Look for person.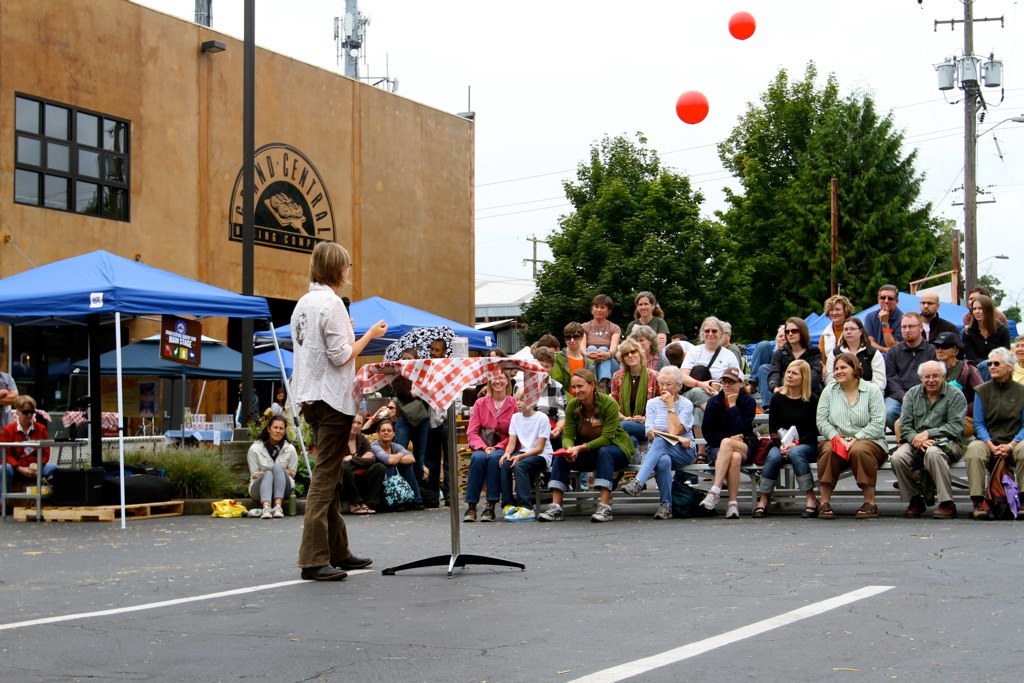
Found: l=274, t=242, r=368, b=583.
